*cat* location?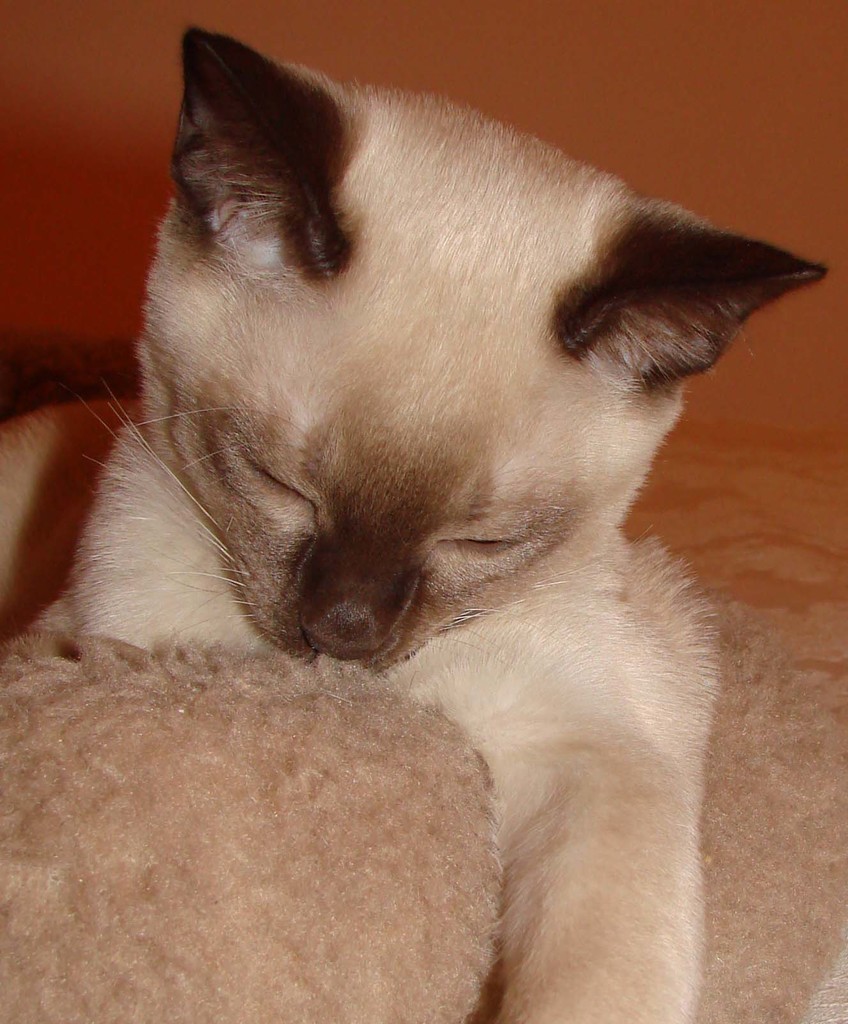
bbox=[2, 17, 827, 1023]
